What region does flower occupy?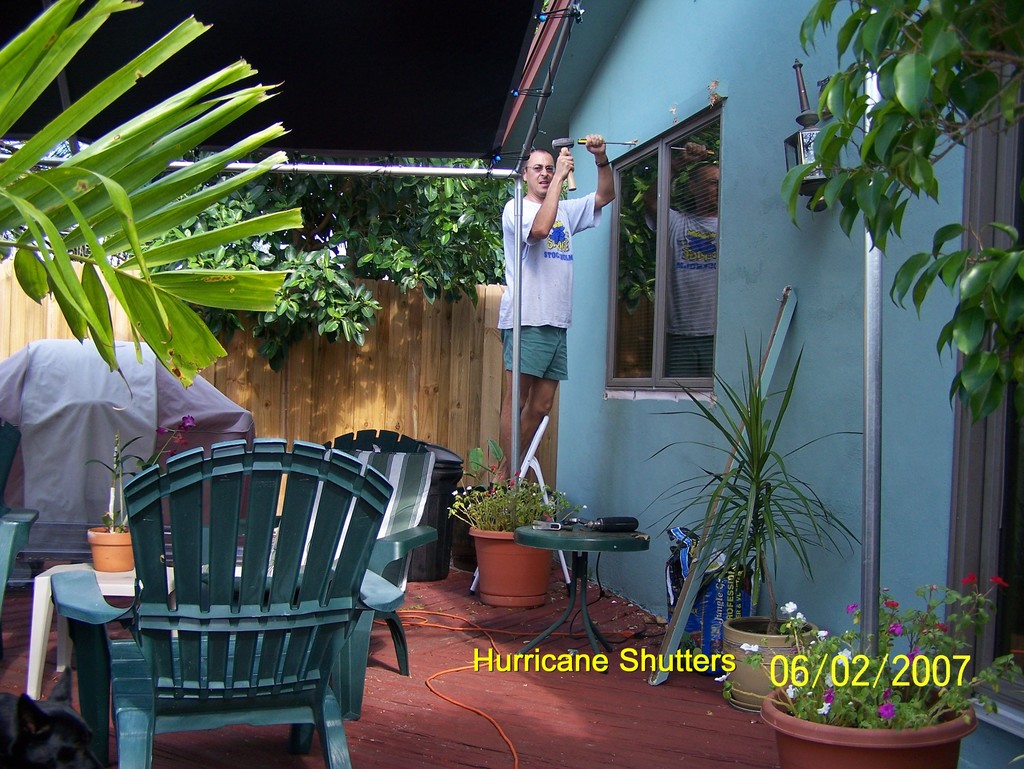
bbox=[907, 646, 922, 665].
